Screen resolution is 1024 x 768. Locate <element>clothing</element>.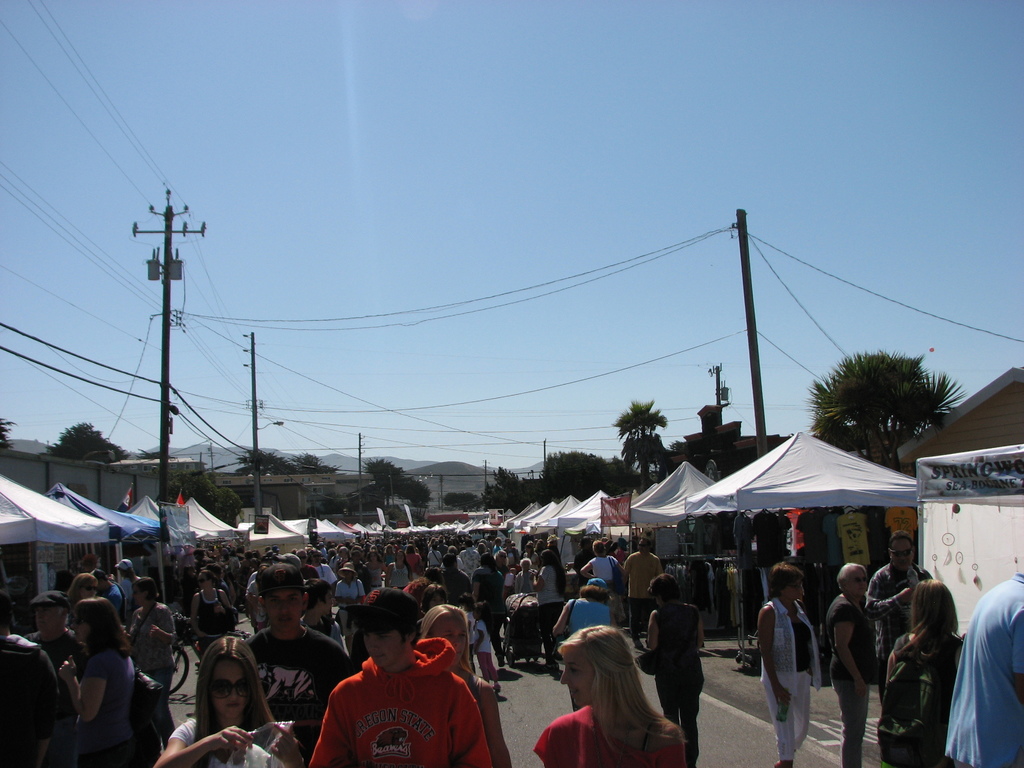
(x1=92, y1=577, x2=129, y2=609).
